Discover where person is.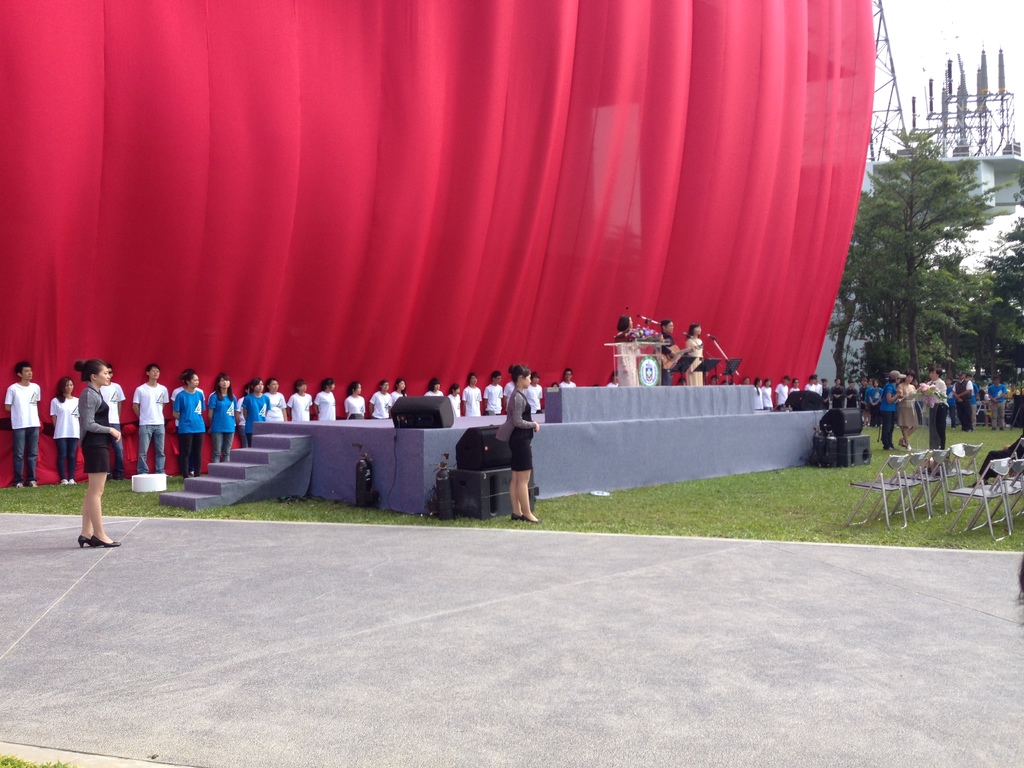
Discovered at x1=344, y1=380, x2=365, y2=419.
